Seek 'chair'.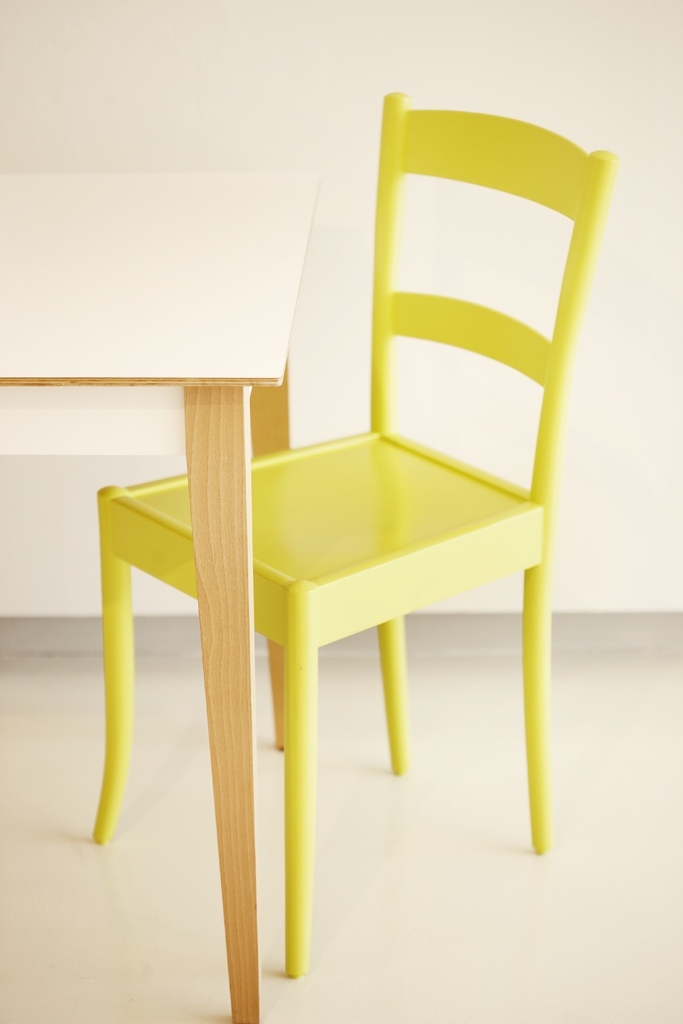
box(92, 86, 614, 974).
